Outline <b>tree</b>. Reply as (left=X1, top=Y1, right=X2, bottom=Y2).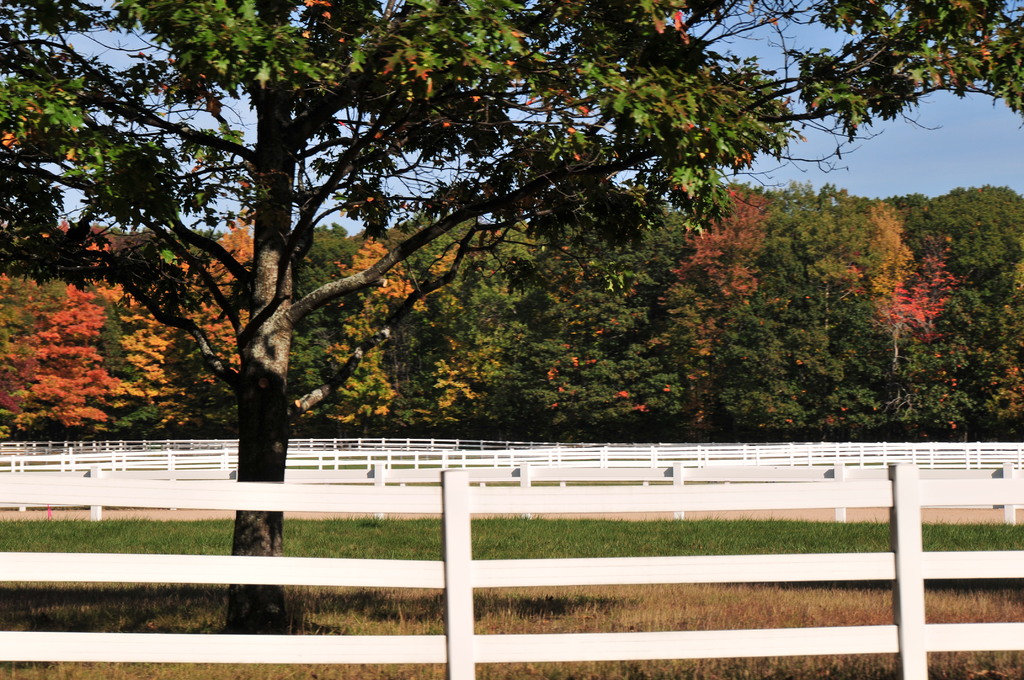
(left=25, top=279, right=115, bottom=451).
